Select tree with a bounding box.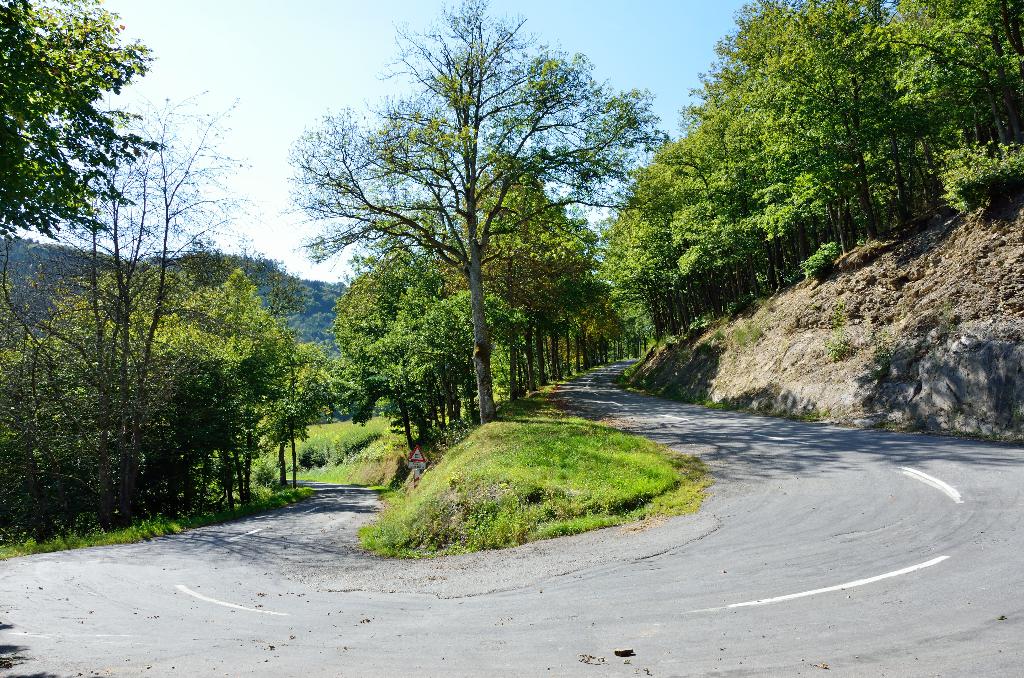
[278,0,681,421].
